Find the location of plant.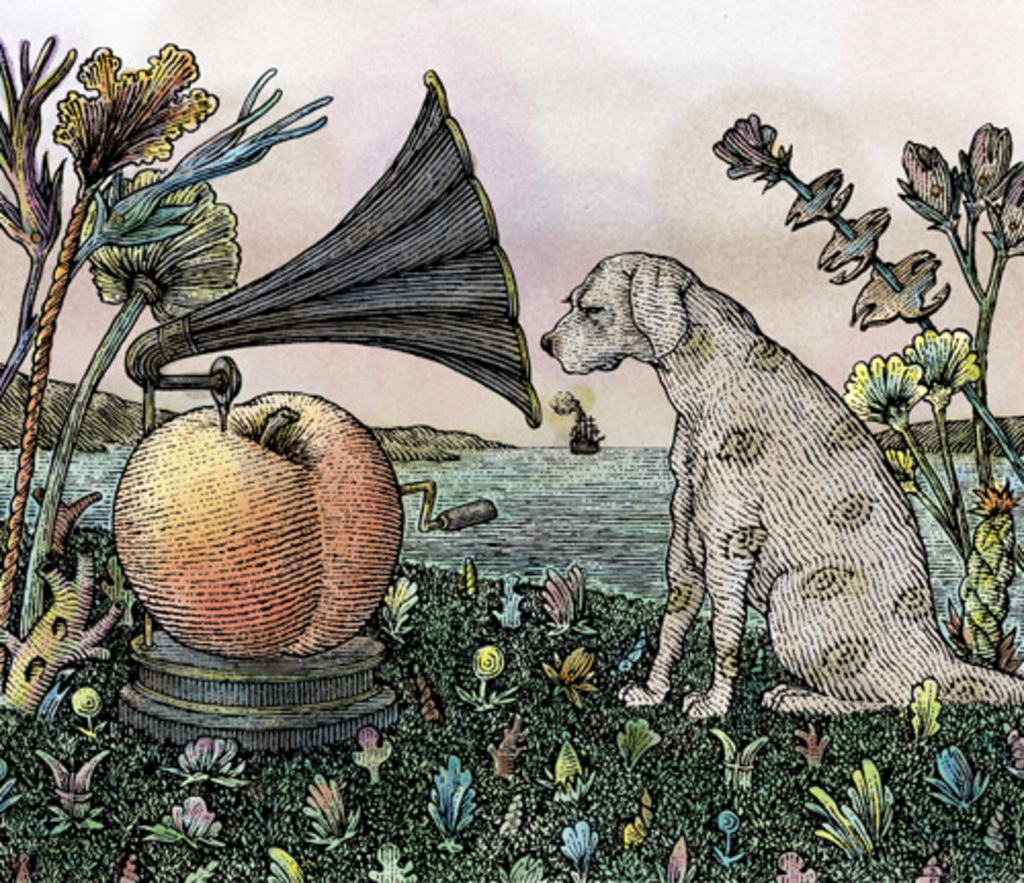
Location: x1=621 y1=715 x2=659 y2=766.
